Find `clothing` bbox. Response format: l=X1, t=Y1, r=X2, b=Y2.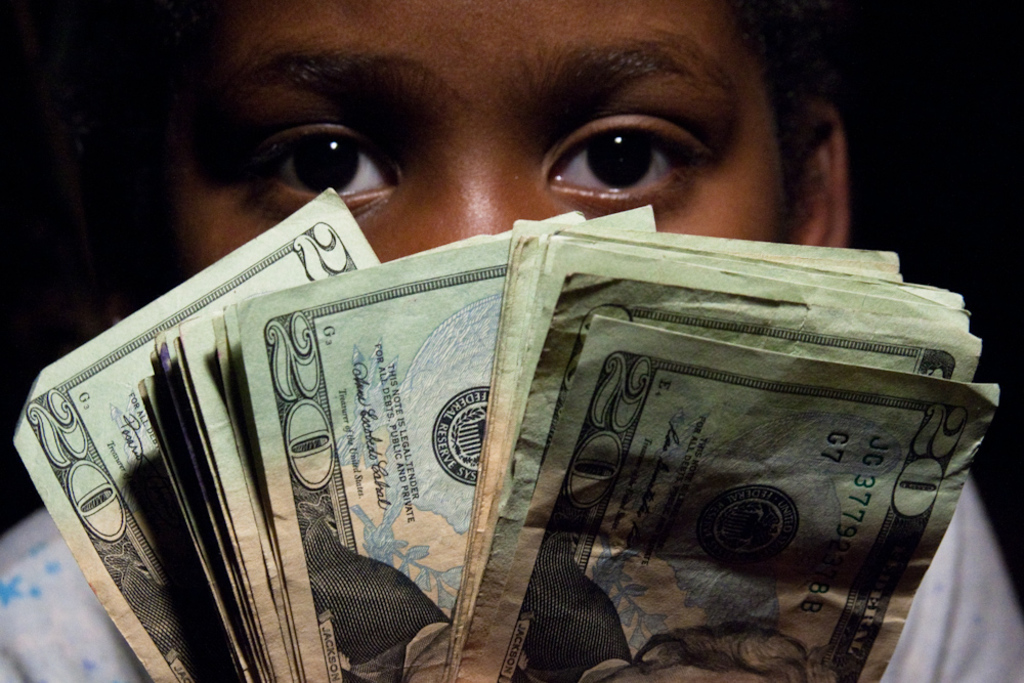
l=511, t=538, r=632, b=682.
